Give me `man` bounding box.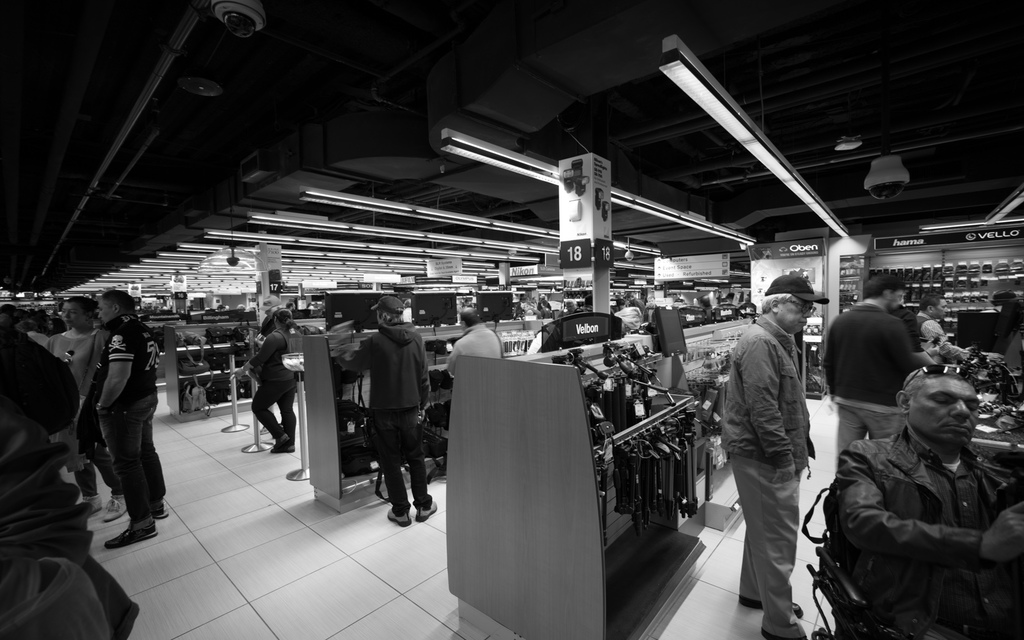
(x1=93, y1=287, x2=168, y2=545).
